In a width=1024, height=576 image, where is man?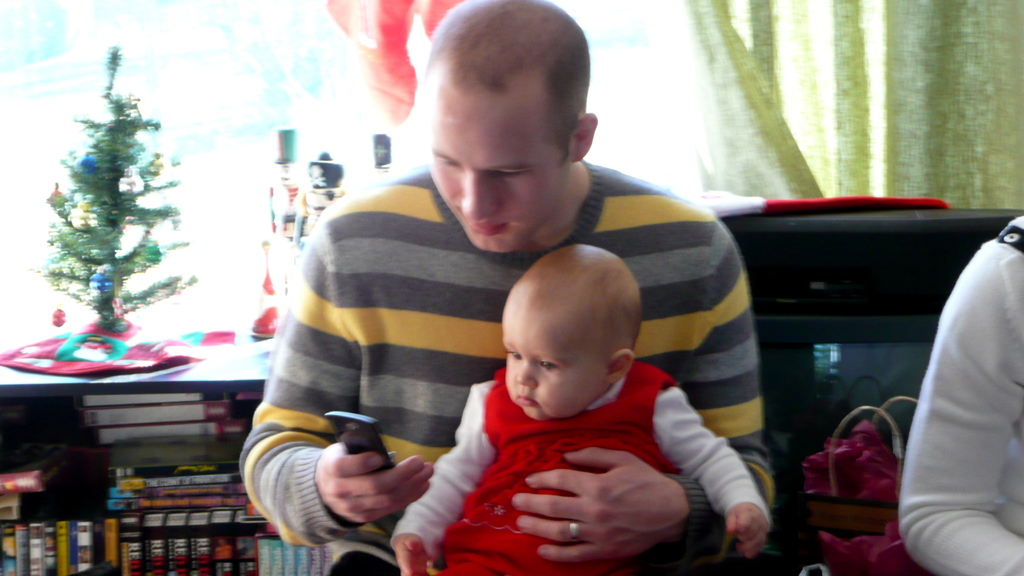
<box>237,104,812,556</box>.
